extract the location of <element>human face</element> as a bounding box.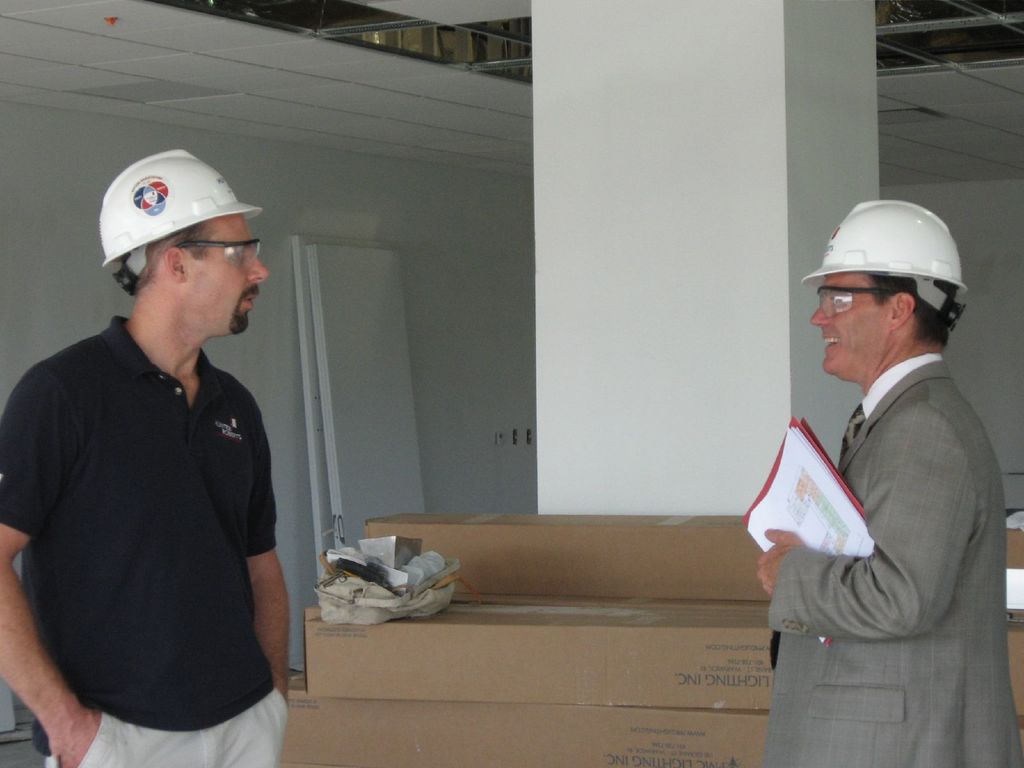
pyautogui.locateOnScreen(187, 212, 271, 335).
